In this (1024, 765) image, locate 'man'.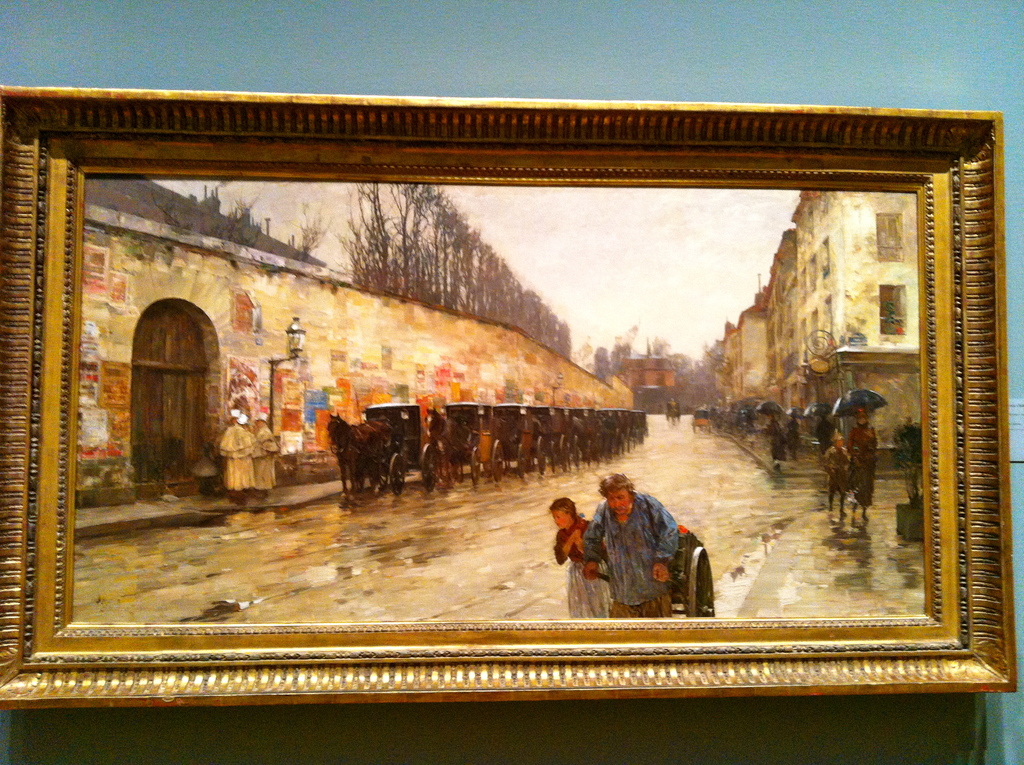
Bounding box: 580,469,679,614.
